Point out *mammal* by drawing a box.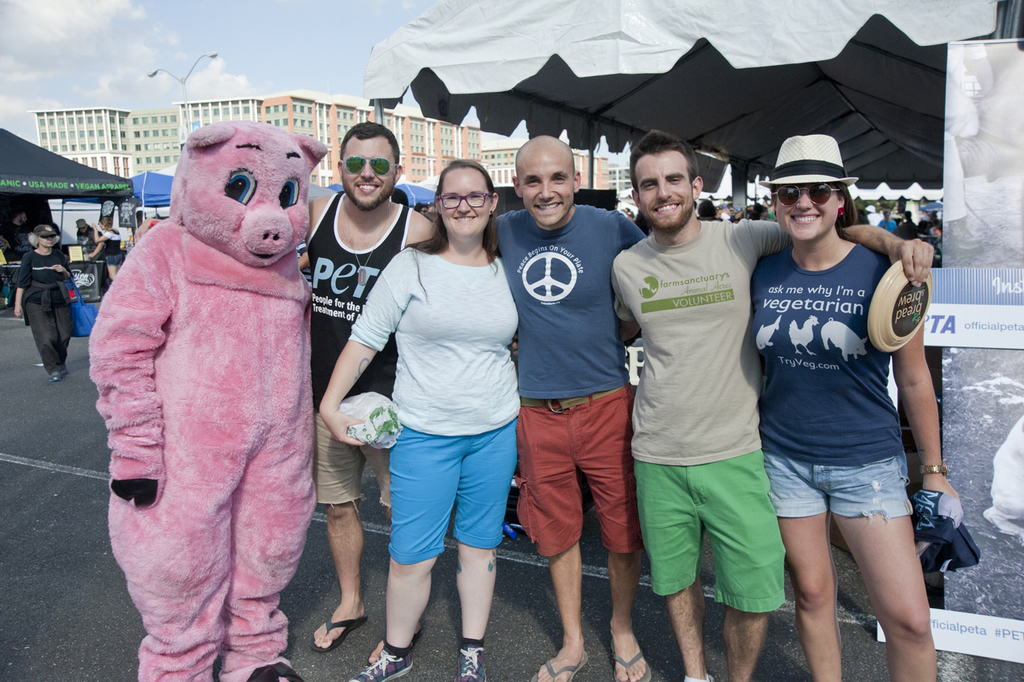
[x1=746, y1=137, x2=964, y2=681].
